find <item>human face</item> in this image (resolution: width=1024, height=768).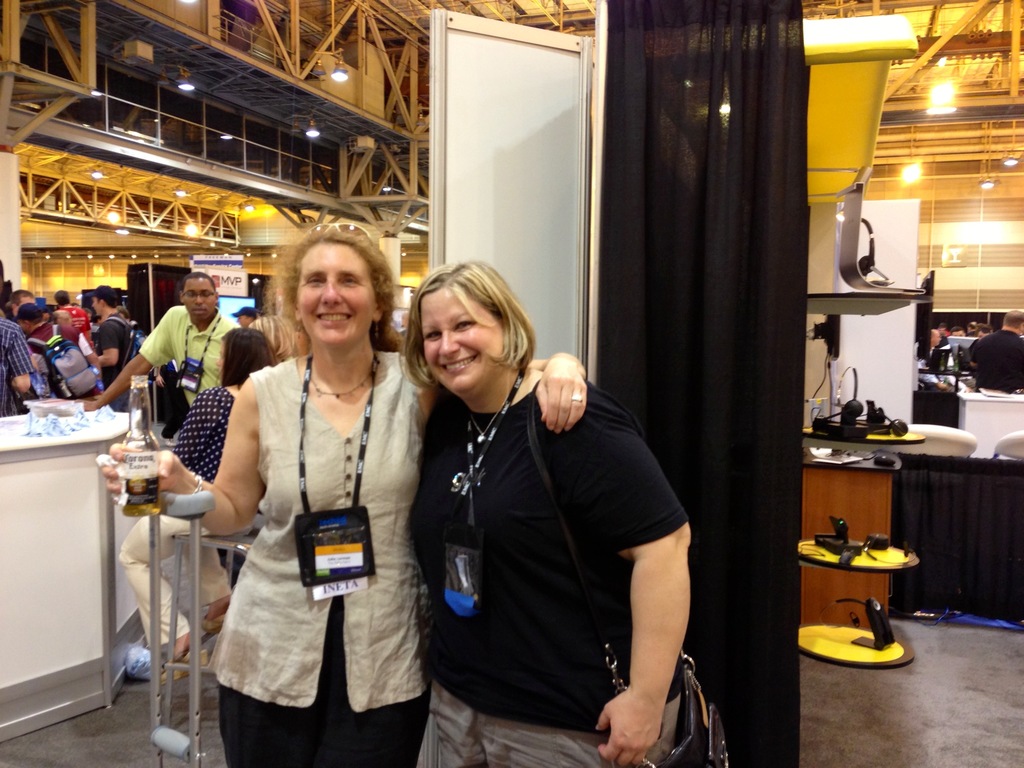
bbox=(186, 274, 216, 326).
